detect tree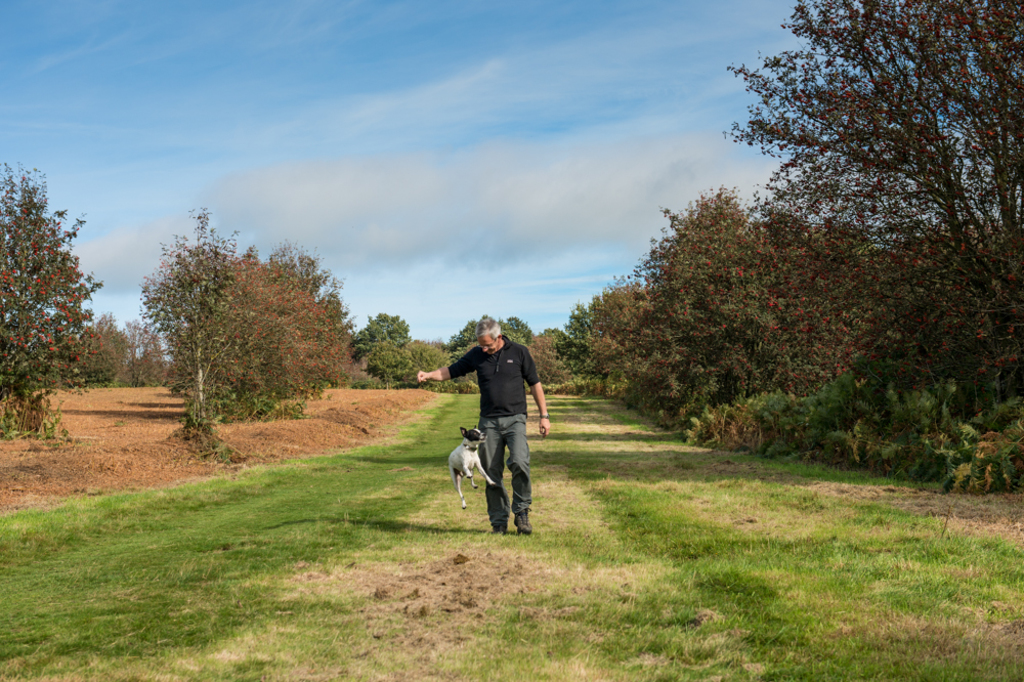
[76,300,150,395]
